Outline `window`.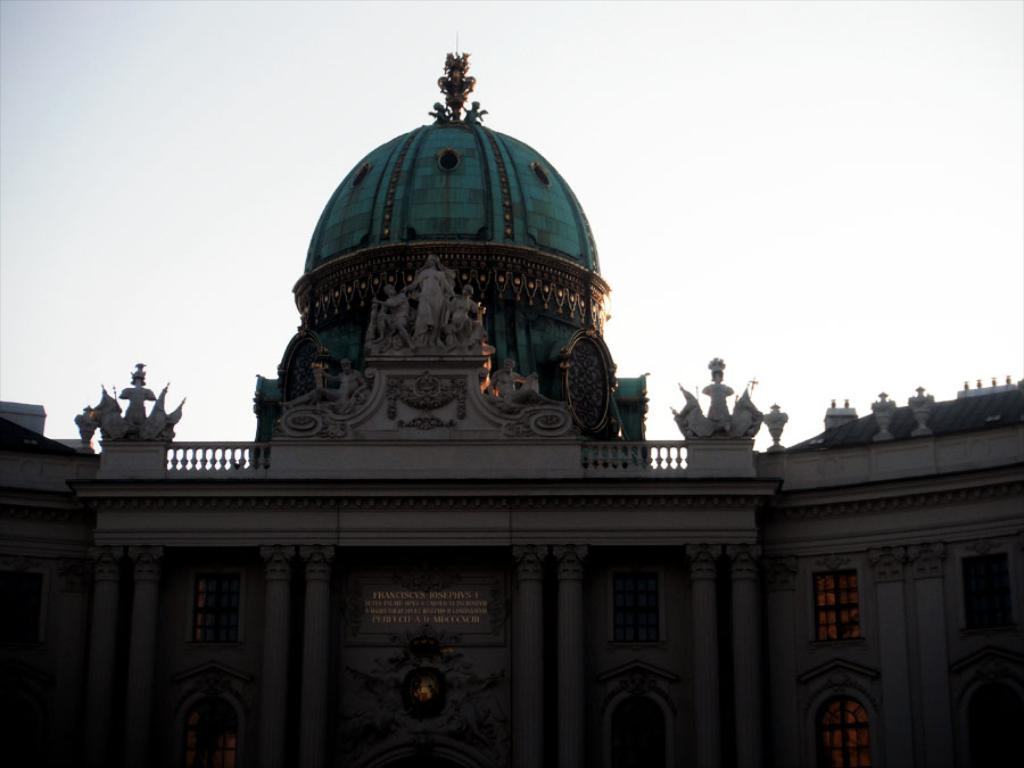
Outline: bbox(601, 679, 672, 766).
